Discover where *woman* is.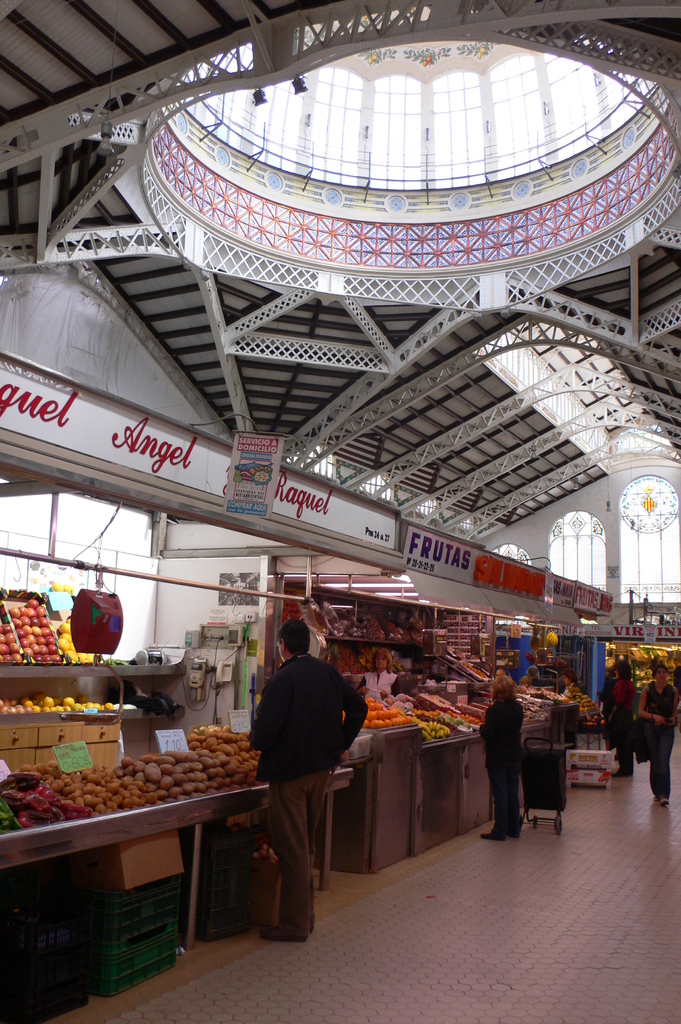
Discovered at {"left": 358, "top": 646, "right": 408, "bottom": 698}.
